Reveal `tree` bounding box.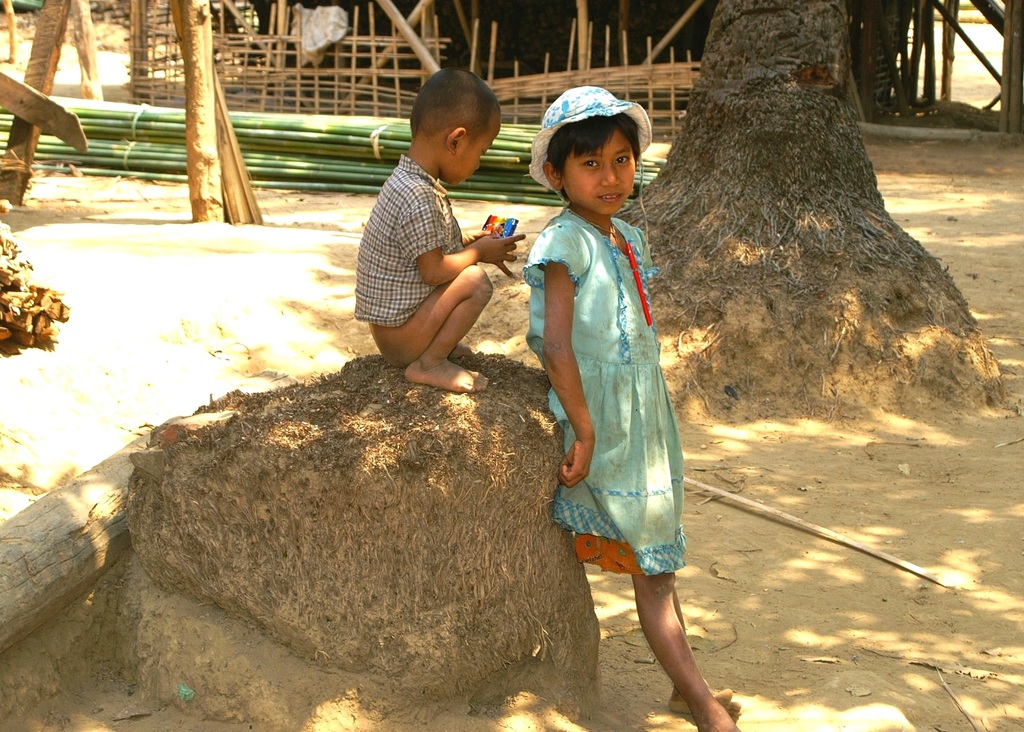
Revealed: bbox(609, 0, 1006, 418).
